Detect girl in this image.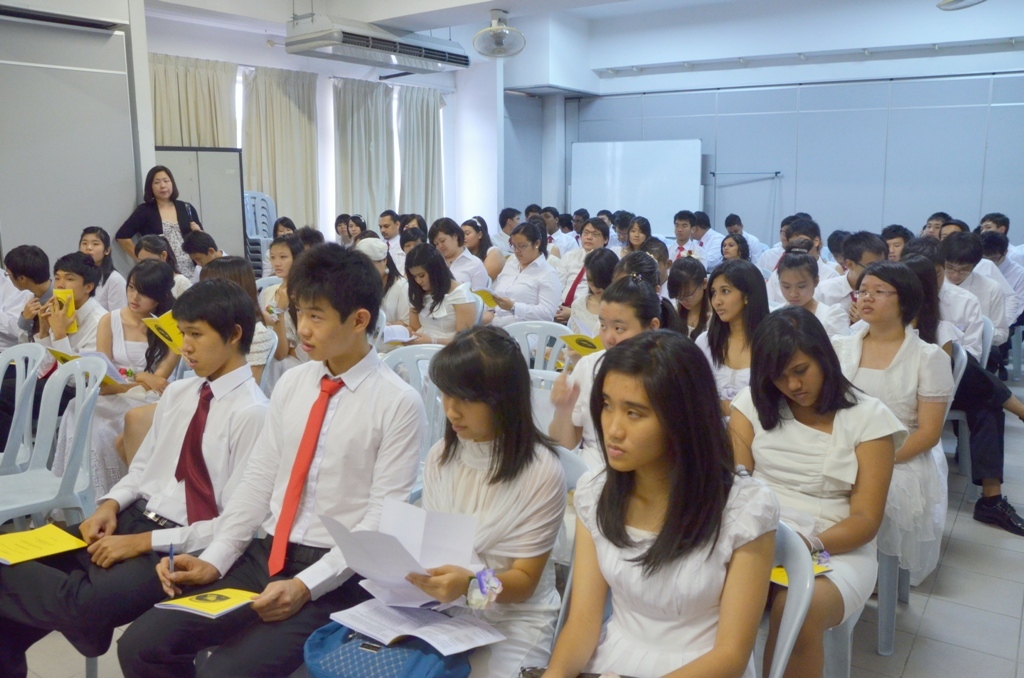
Detection: {"left": 272, "top": 217, "right": 296, "bottom": 240}.
